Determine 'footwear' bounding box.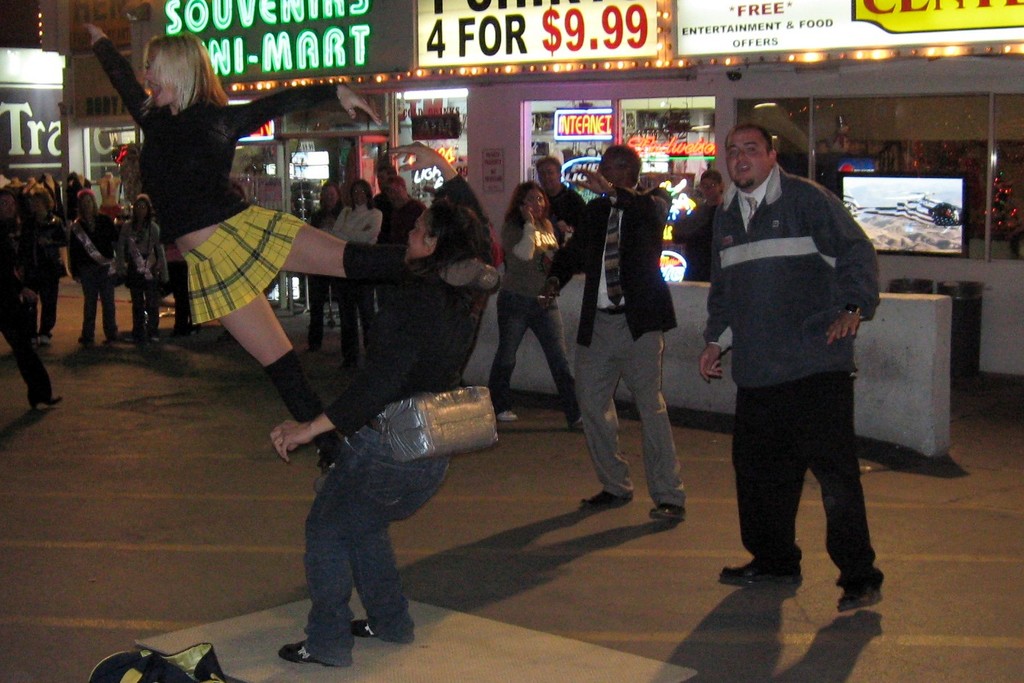
Determined: {"x1": 37, "y1": 330, "x2": 51, "y2": 347}.
